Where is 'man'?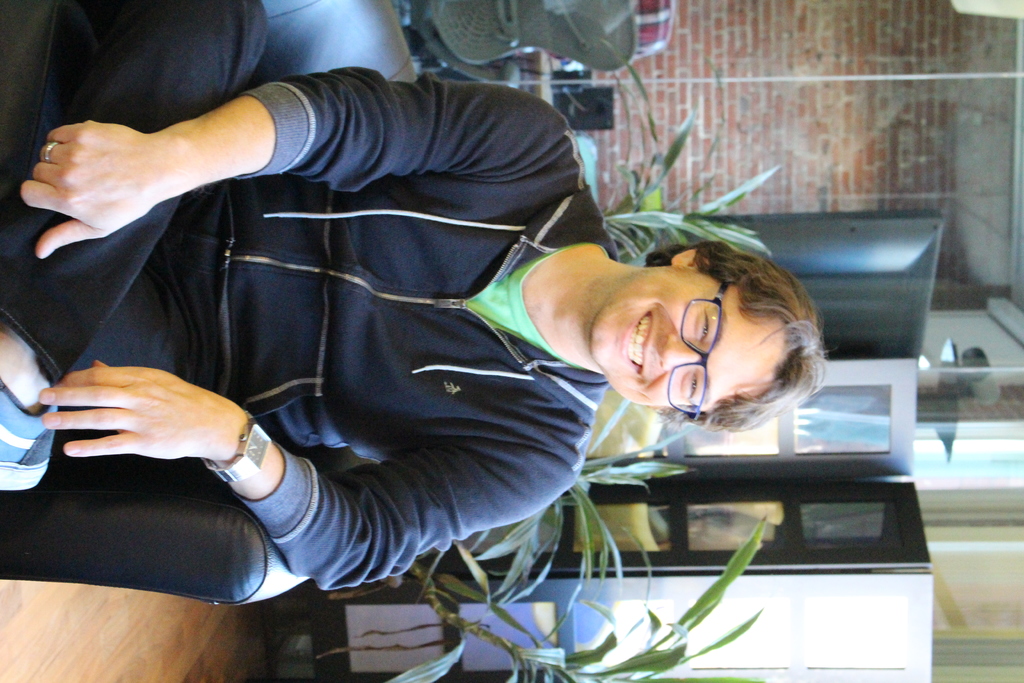
0/3/831/596.
